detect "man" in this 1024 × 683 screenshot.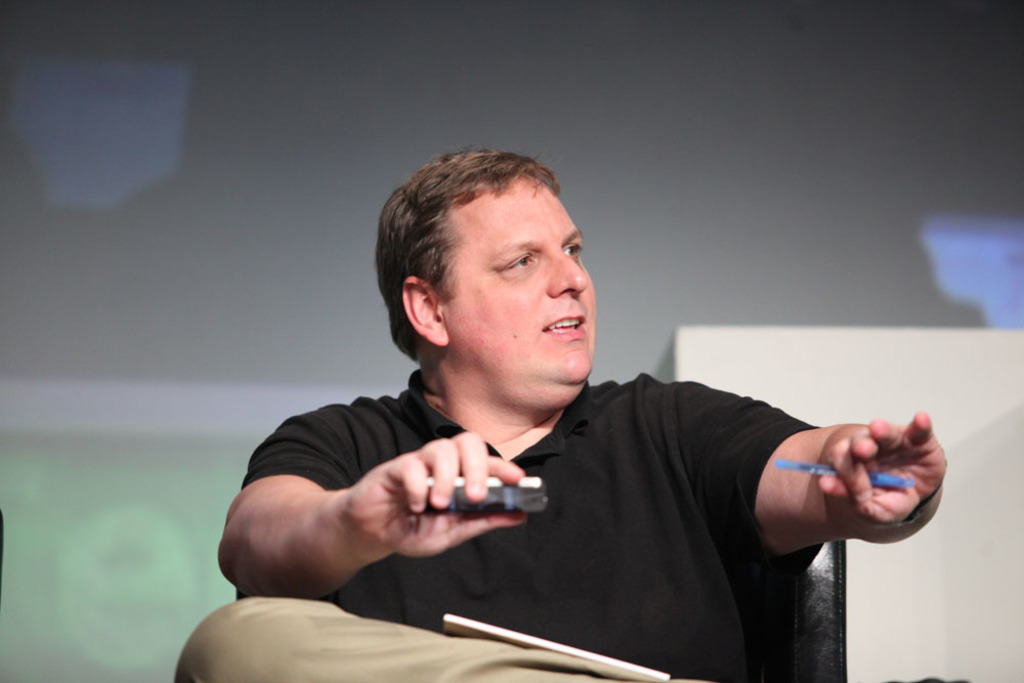
Detection: {"left": 212, "top": 162, "right": 928, "bottom": 659}.
